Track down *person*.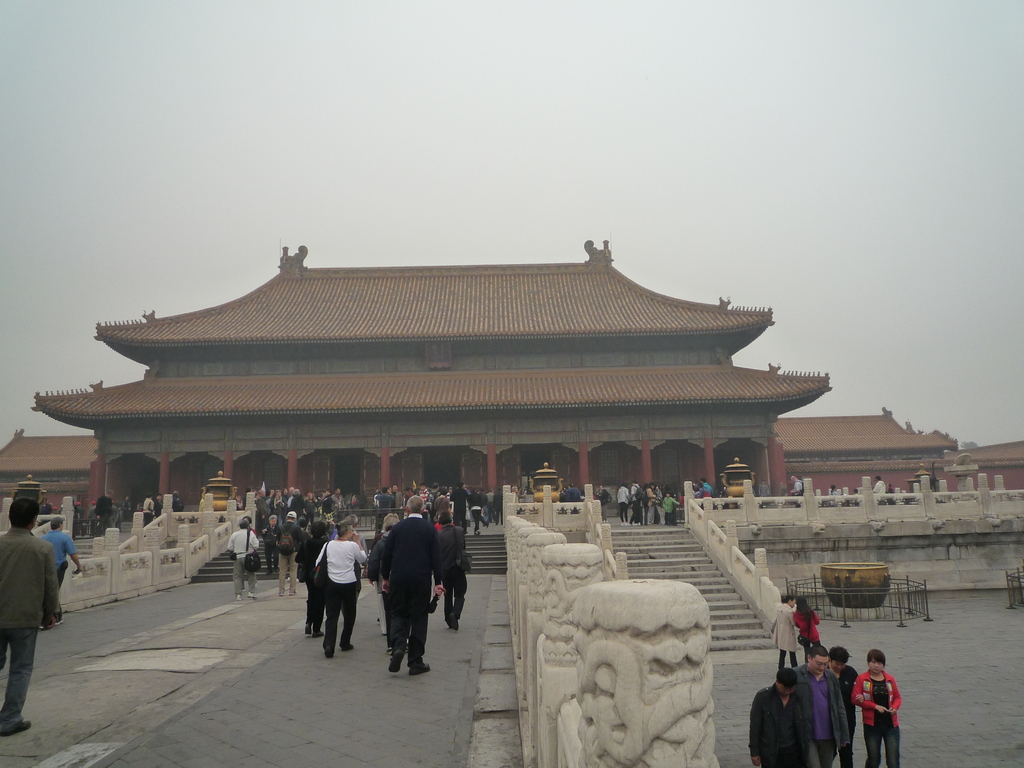
Tracked to (302,521,351,659).
